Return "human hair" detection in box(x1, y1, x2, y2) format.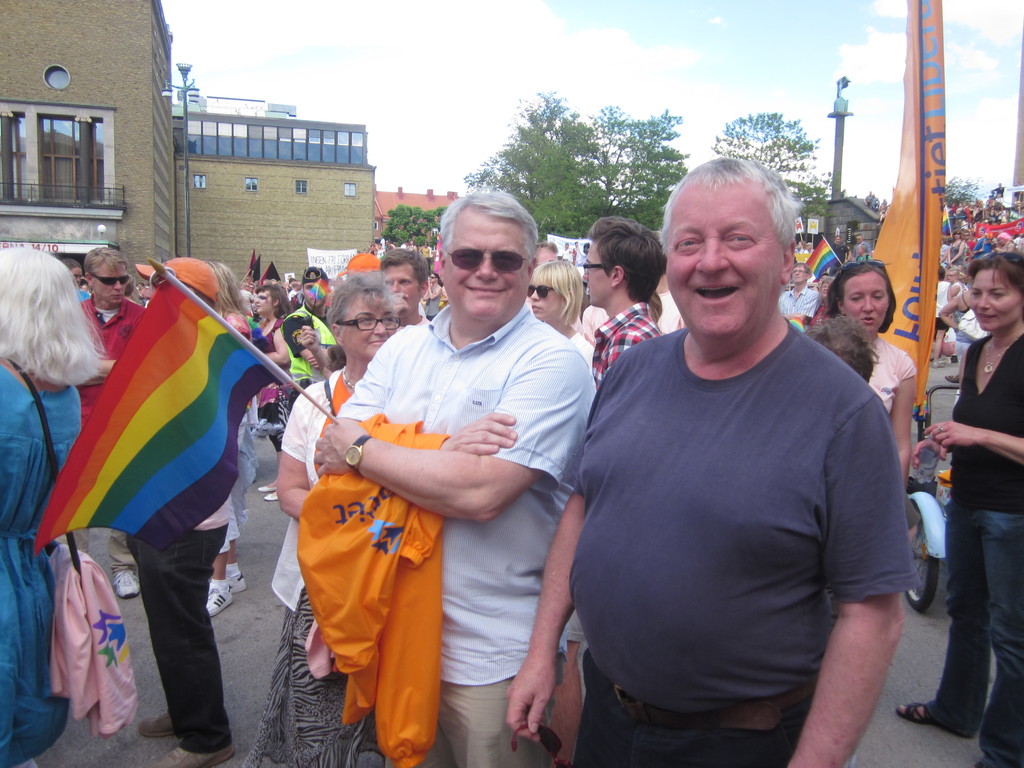
box(528, 261, 582, 328).
